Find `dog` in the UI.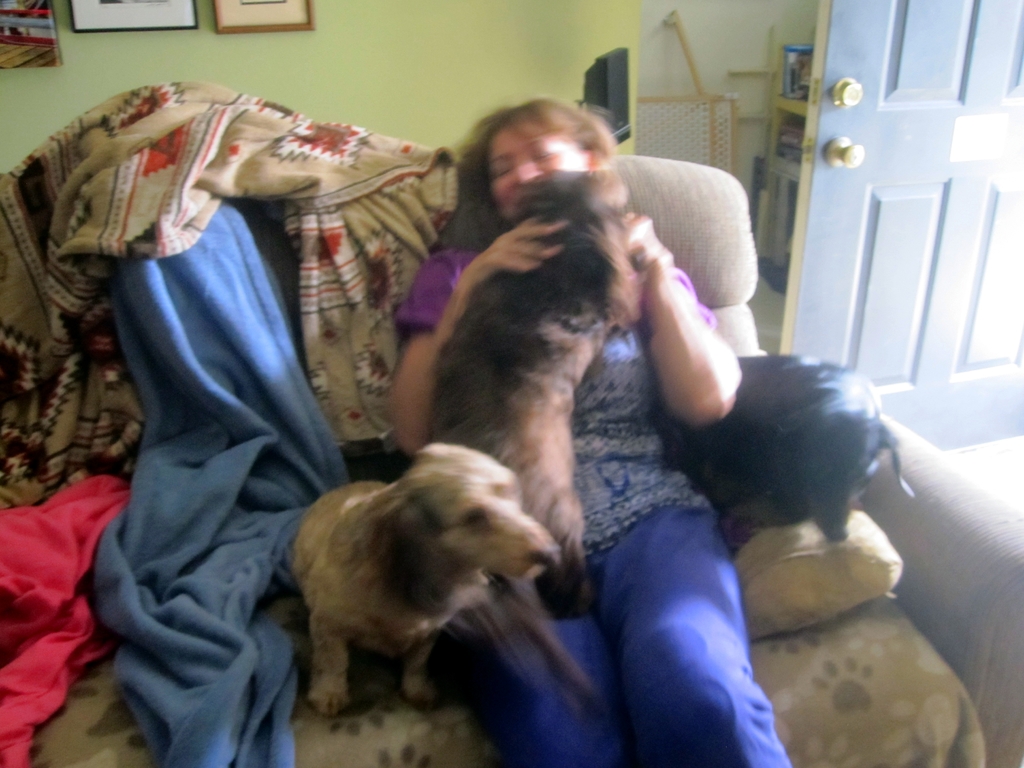
UI element at x1=429, y1=172, x2=644, y2=605.
